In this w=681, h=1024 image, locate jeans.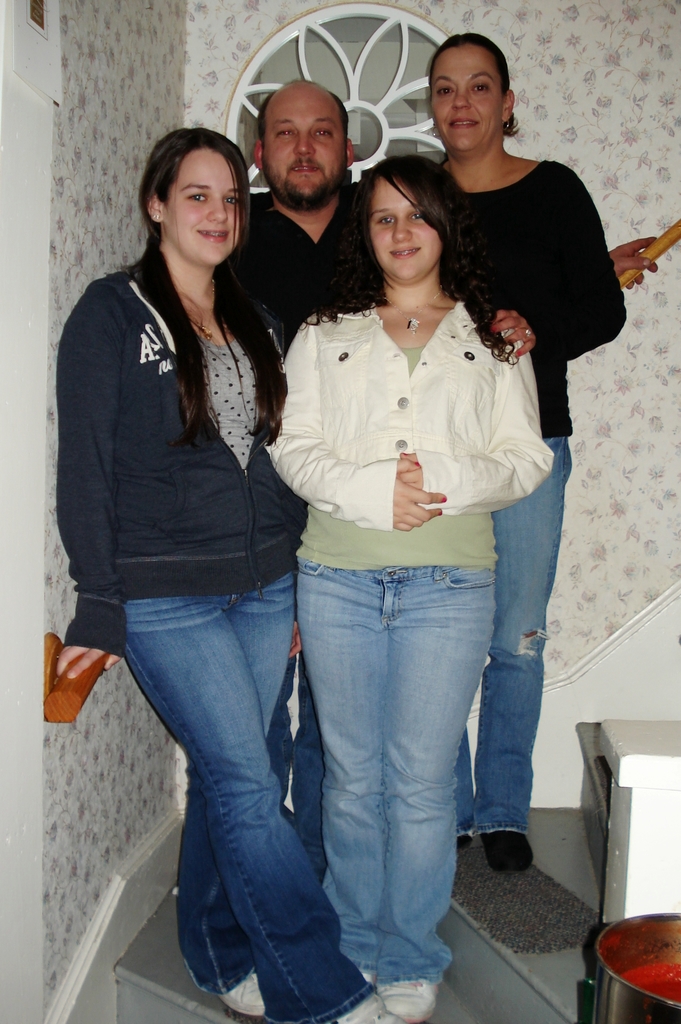
Bounding box: crop(269, 652, 325, 876).
